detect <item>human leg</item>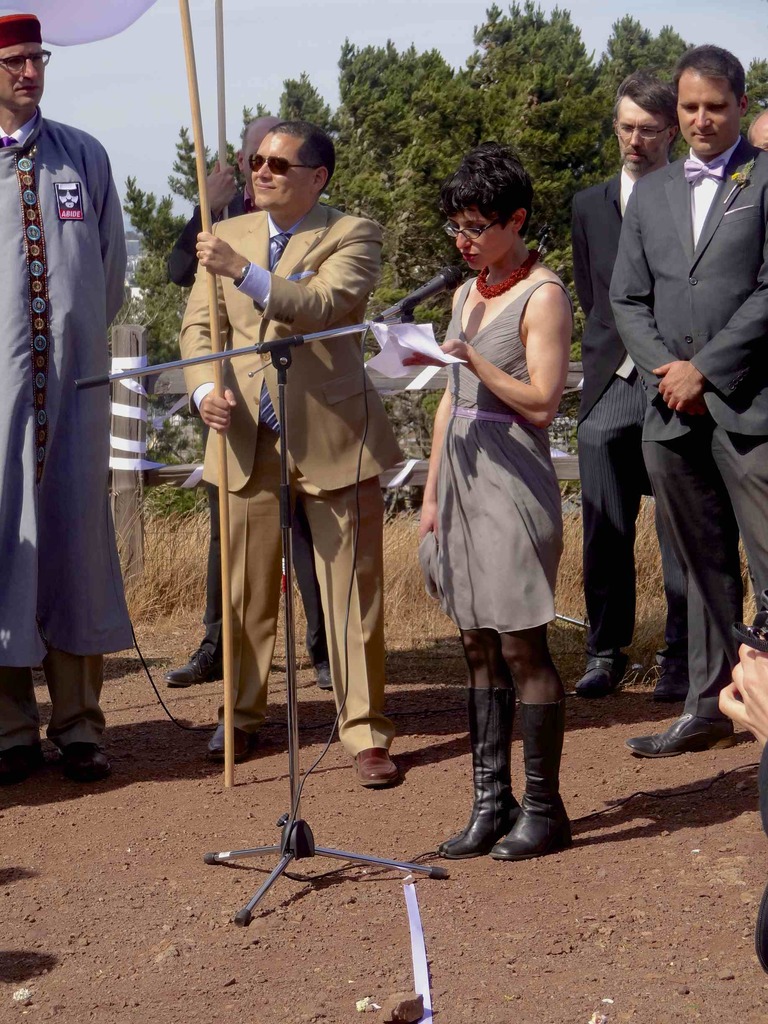
left=618, top=413, right=742, bottom=742
